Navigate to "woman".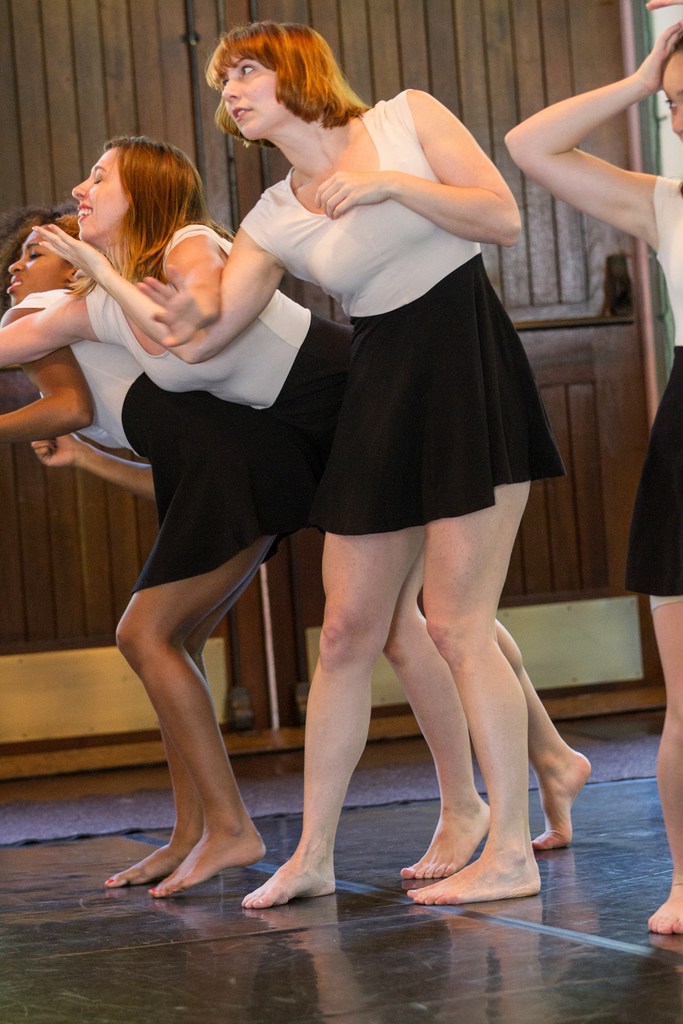
Navigation target: select_region(12, 118, 479, 876).
